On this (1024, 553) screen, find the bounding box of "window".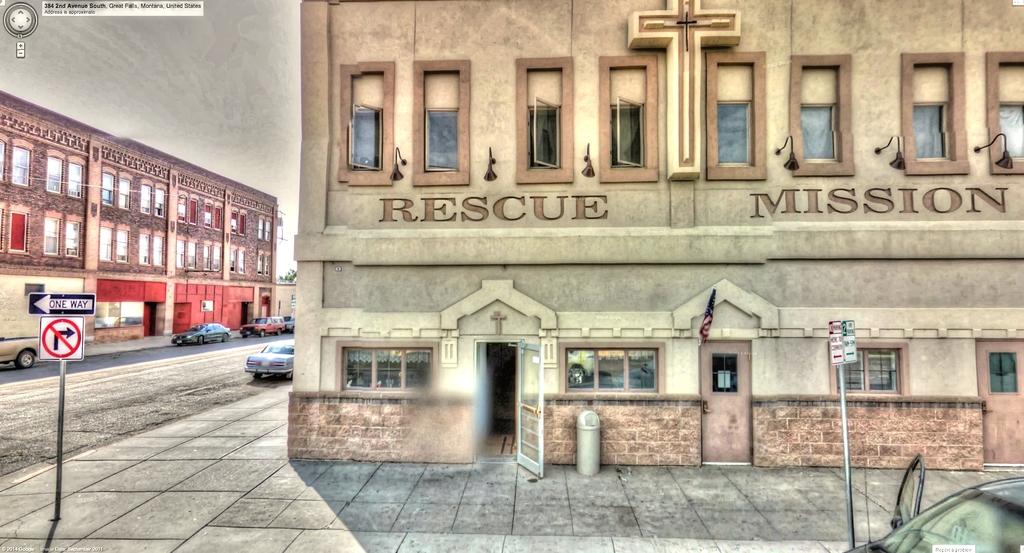
Bounding box: <box>332,80,390,164</box>.
